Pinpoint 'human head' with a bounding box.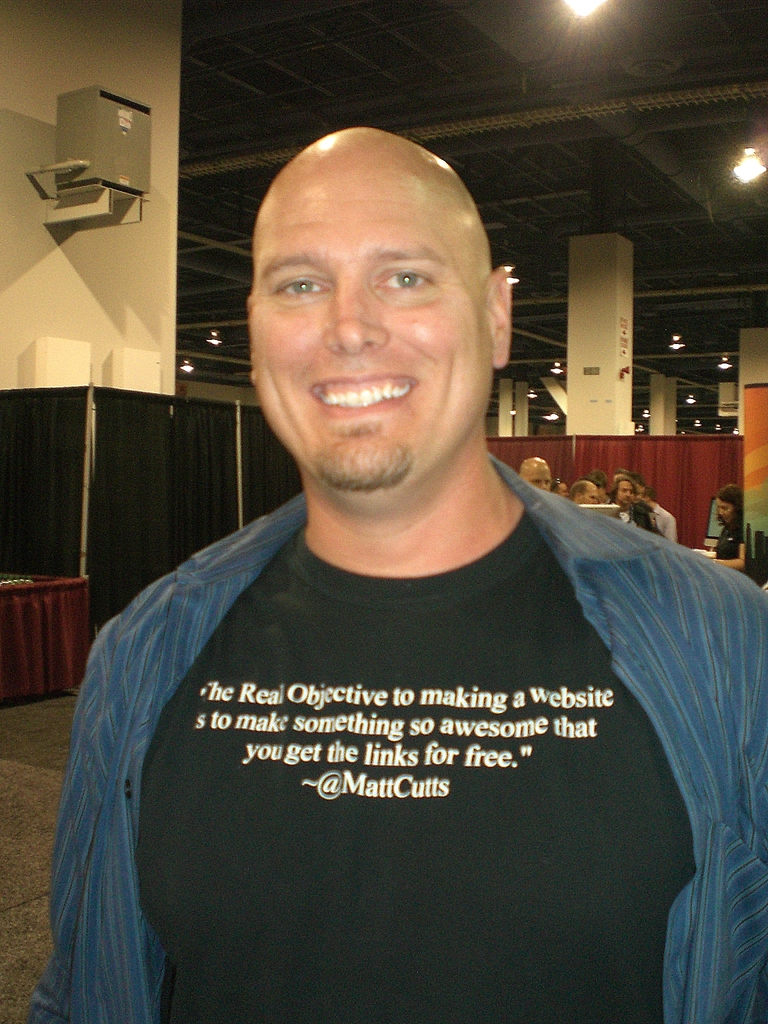
(x1=574, y1=478, x2=604, y2=509).
